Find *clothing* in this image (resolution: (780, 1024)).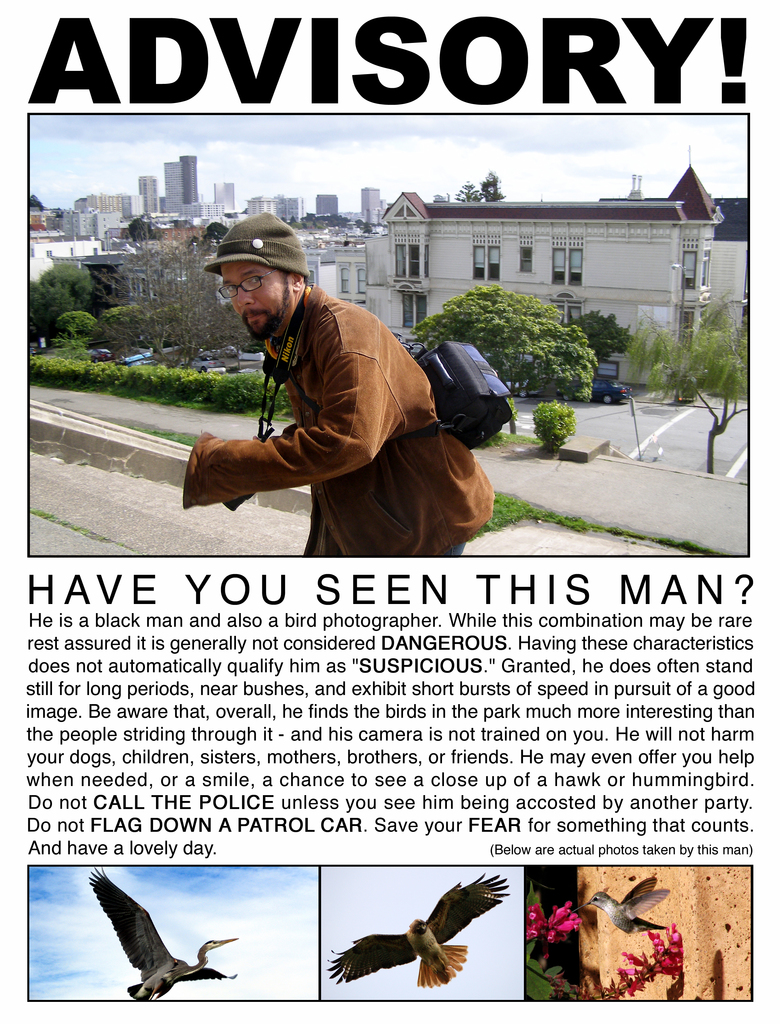
189, 227, 505, 554.
